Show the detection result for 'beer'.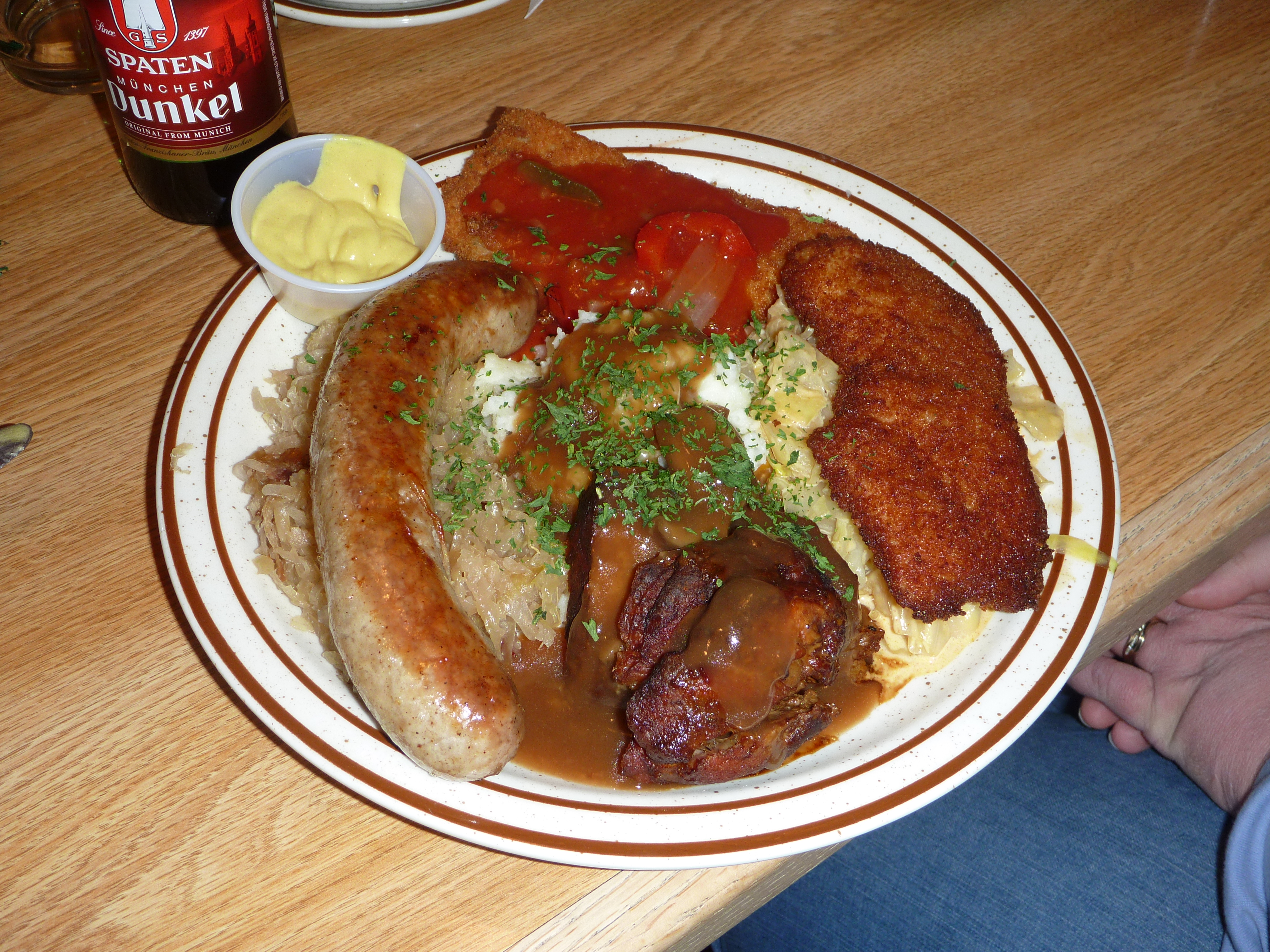
<box>25,0,95,71</box>.
